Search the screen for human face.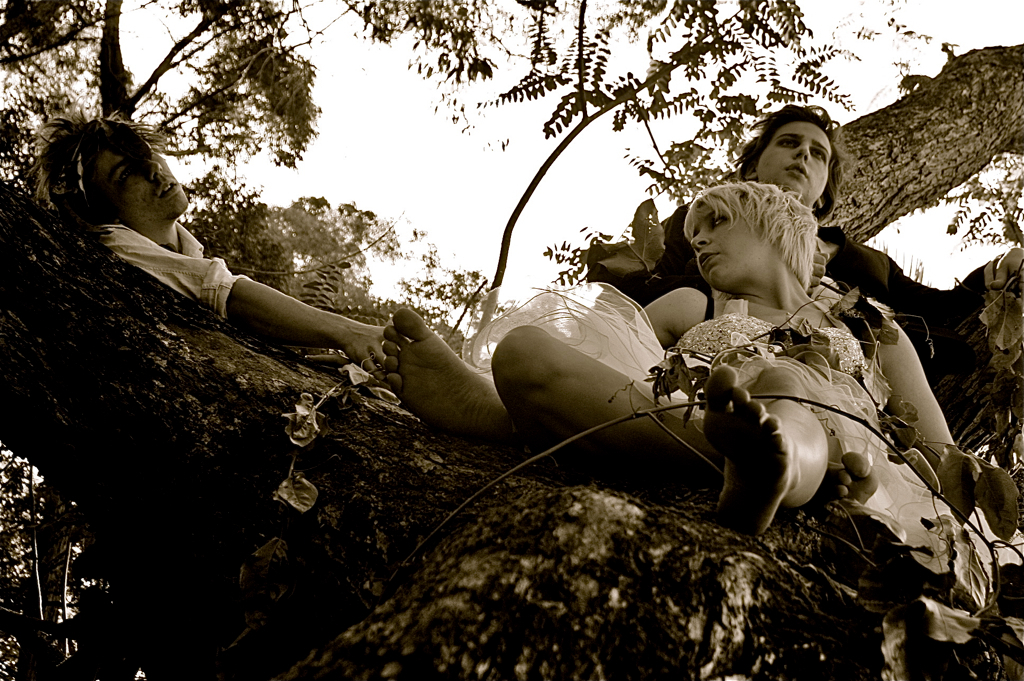
Found at bbox=[753, 118, 838, 209].
